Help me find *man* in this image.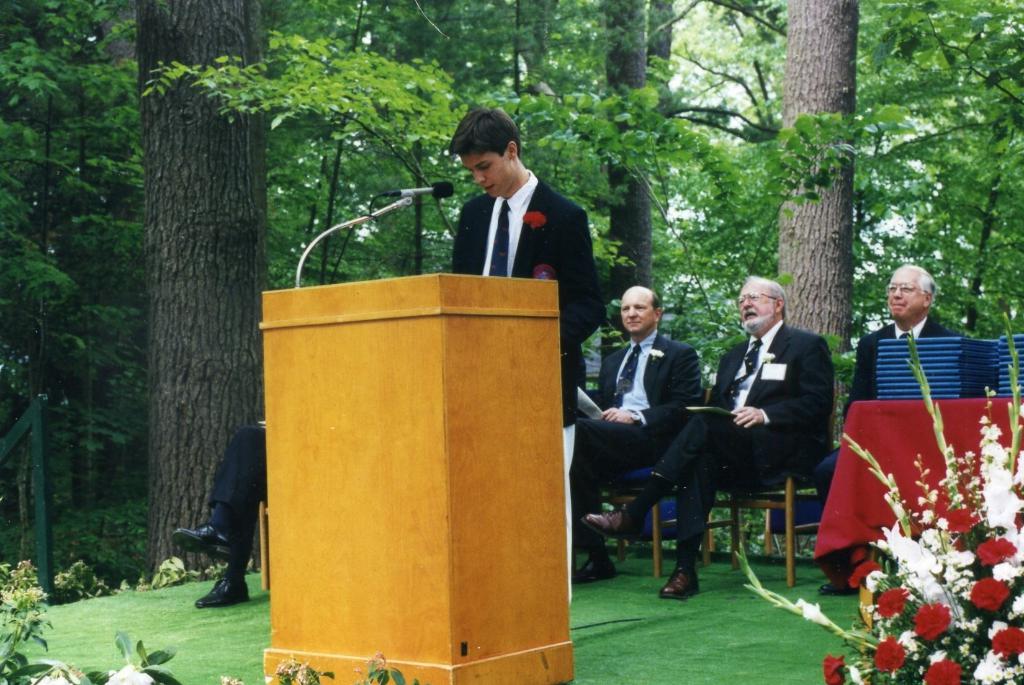
Found it: <bbox>173, 410, 269, 609</bbox>.
